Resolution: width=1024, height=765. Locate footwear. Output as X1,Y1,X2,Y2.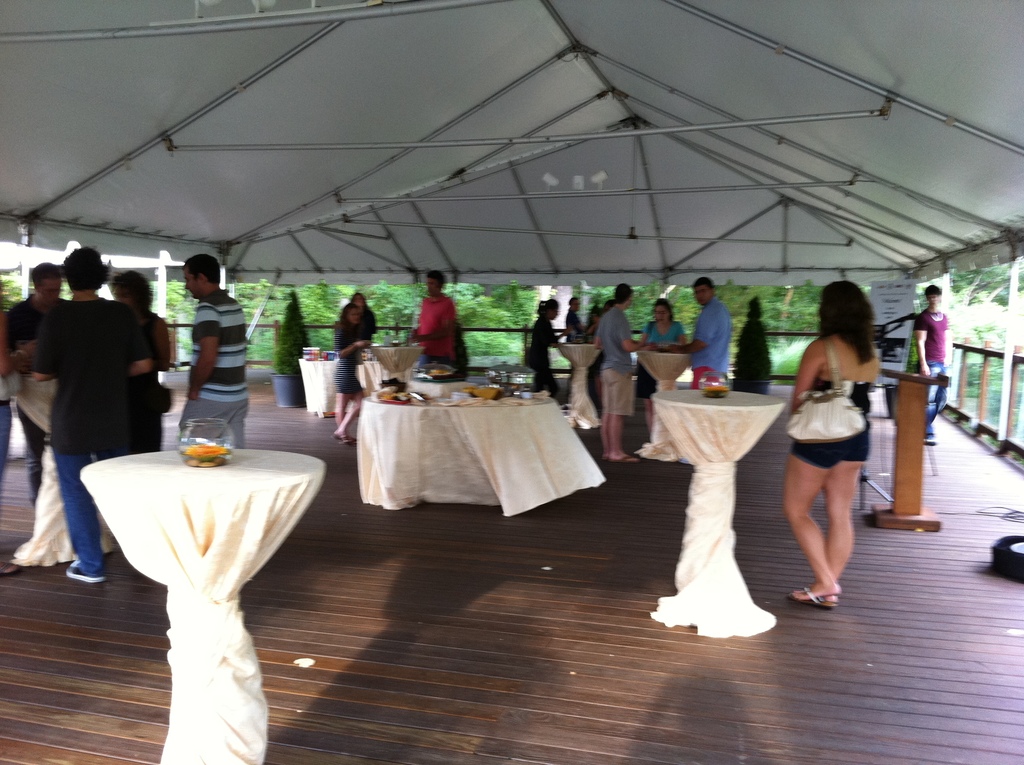
788,584,833,605.
